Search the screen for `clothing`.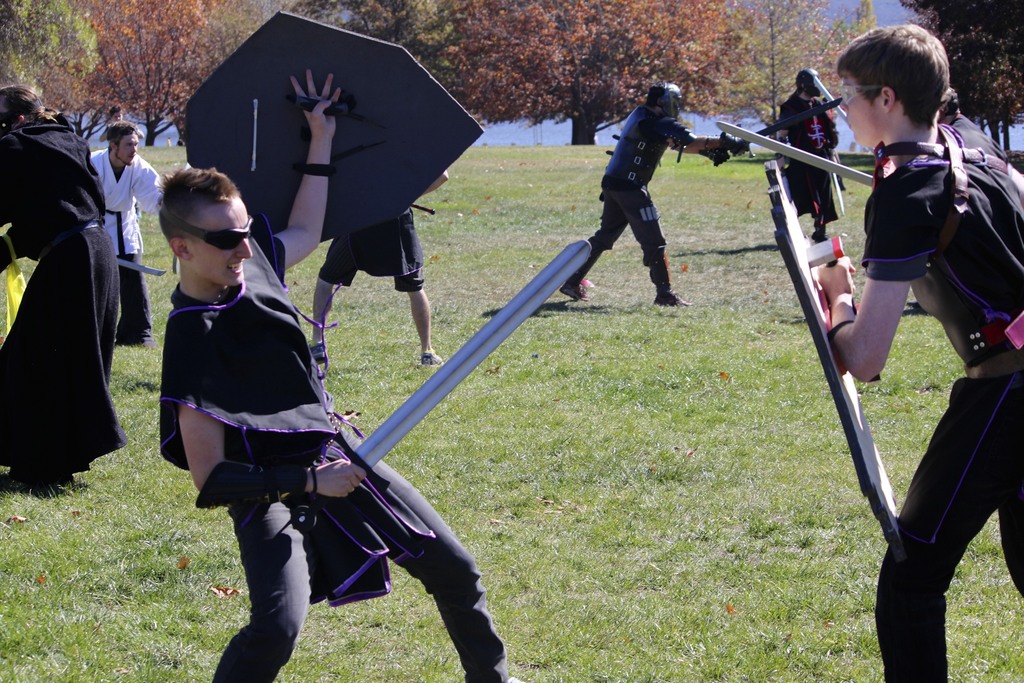
Found at bbox(94, 139, 166, 355).
